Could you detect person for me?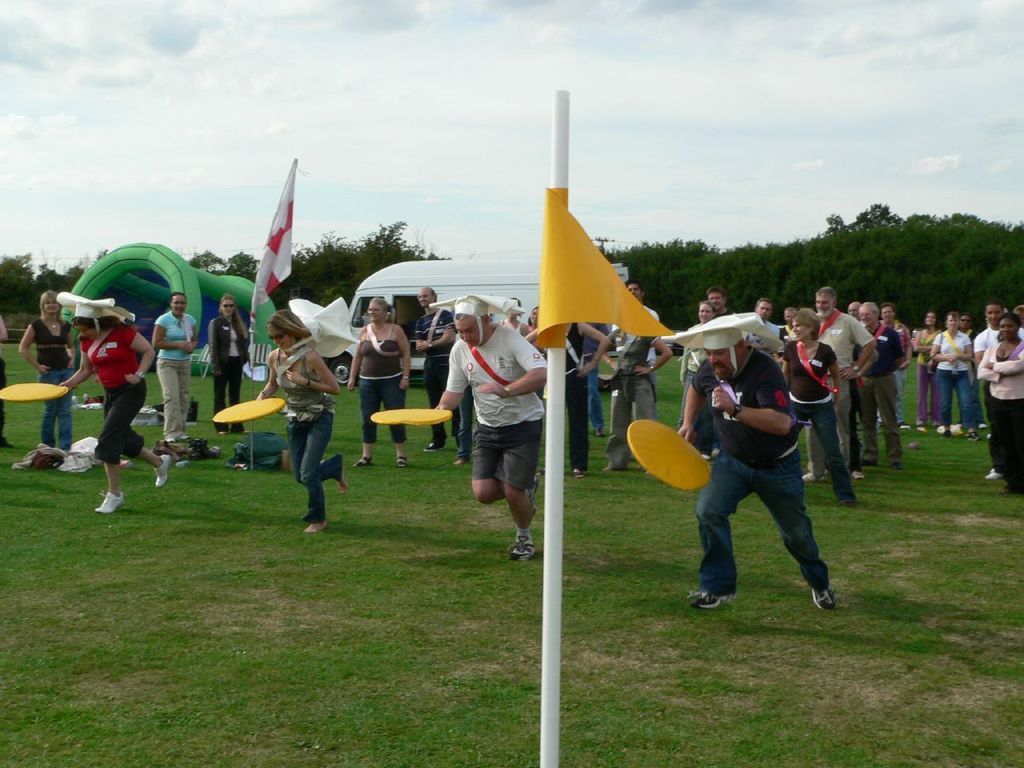
Detection result: pyautogui.locateOnScreen(58, 300, 175, 512).
